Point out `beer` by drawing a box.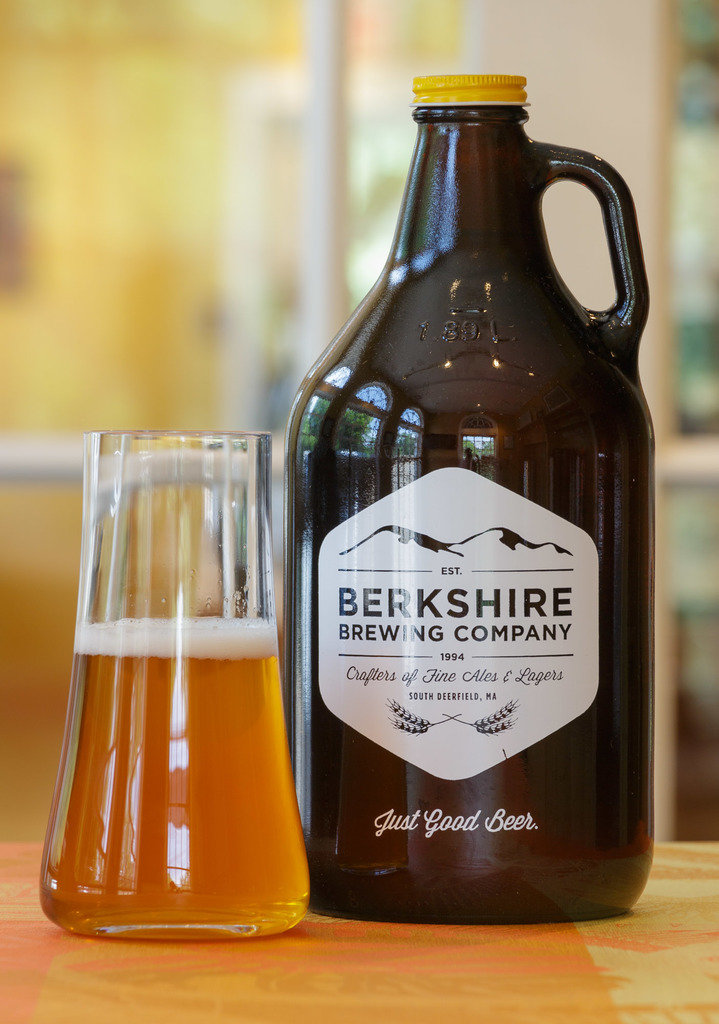
rect(47, 620, 313, 934).
